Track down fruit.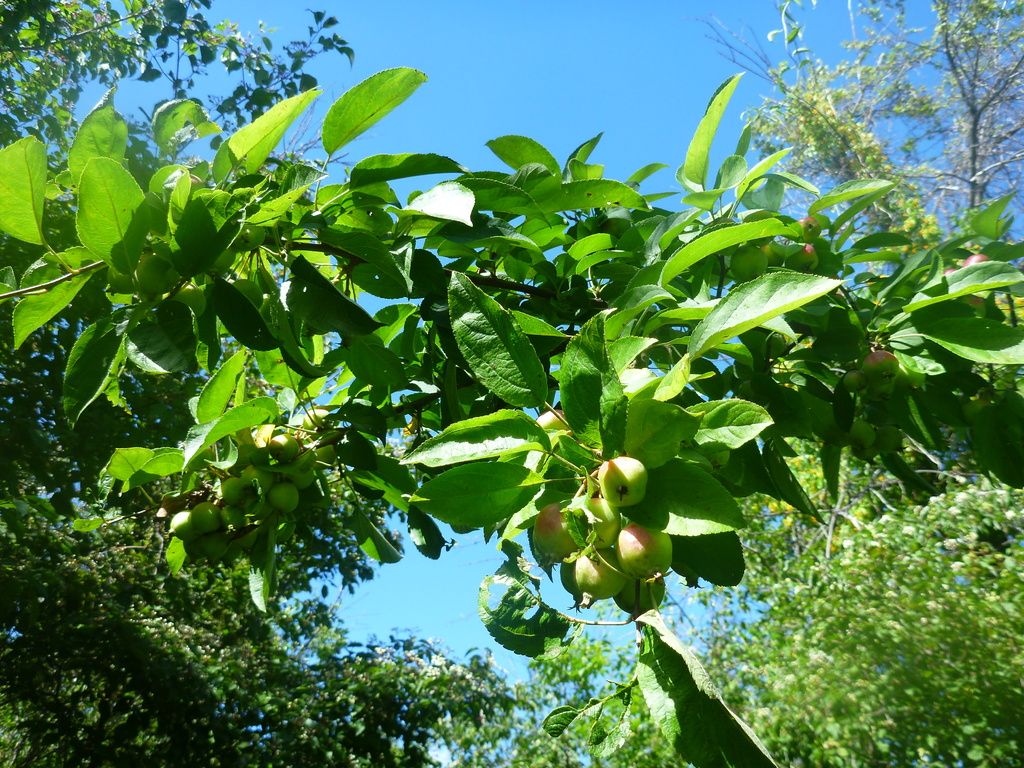
Tracked to locate(173, 279, 212, 319).
